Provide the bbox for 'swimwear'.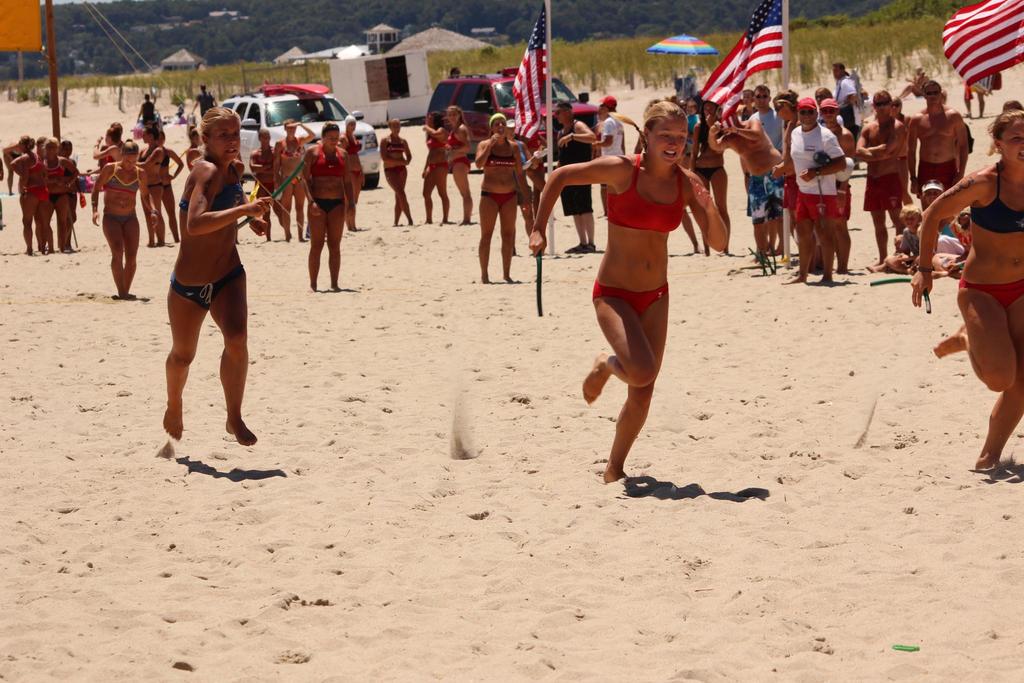
100 163 145 192.
